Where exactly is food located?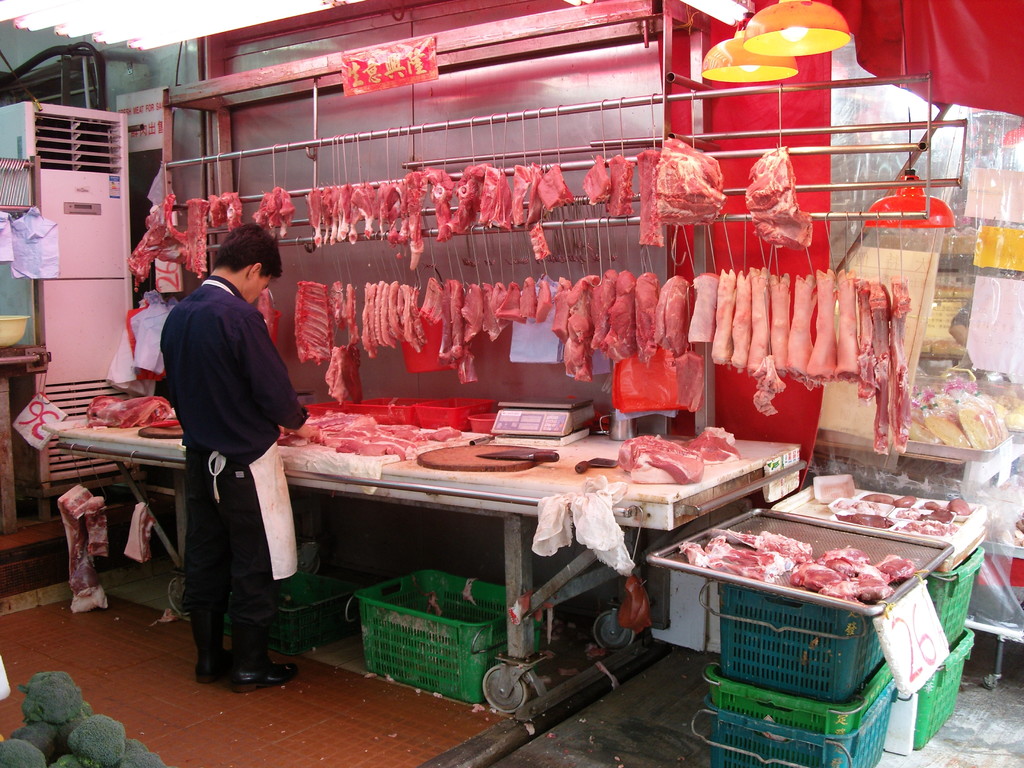
Its bounding box is [458, 278, 476, 383].
